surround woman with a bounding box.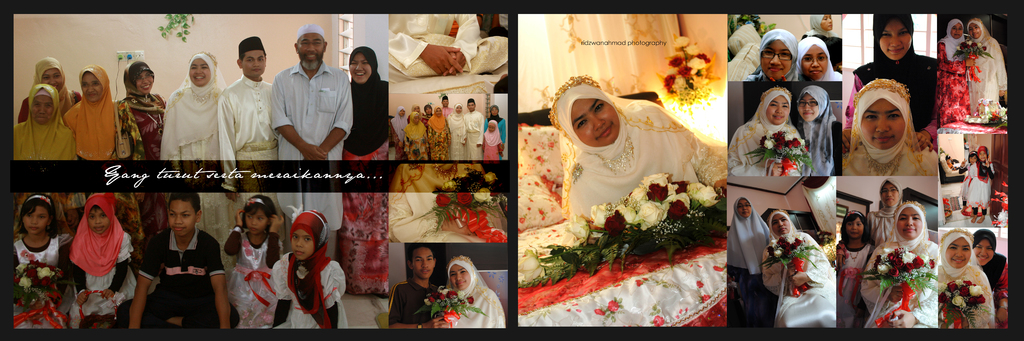
l=970, t=232, r=1012, b=326.
